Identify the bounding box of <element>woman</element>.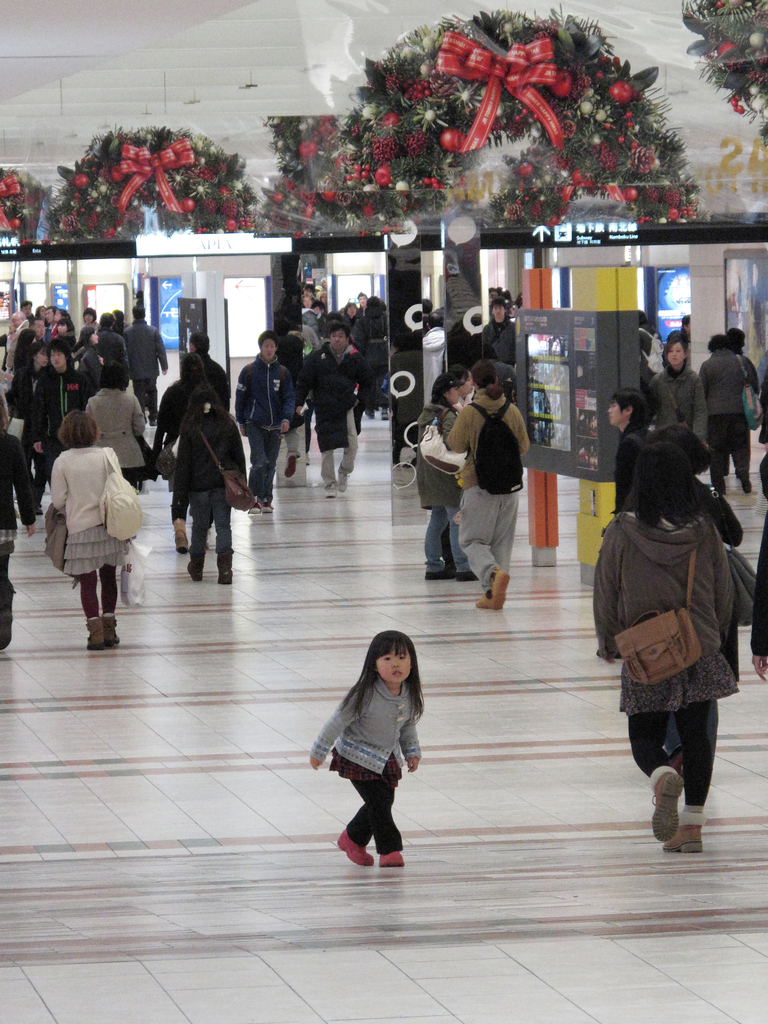
box(174, 385, 247, 585).
